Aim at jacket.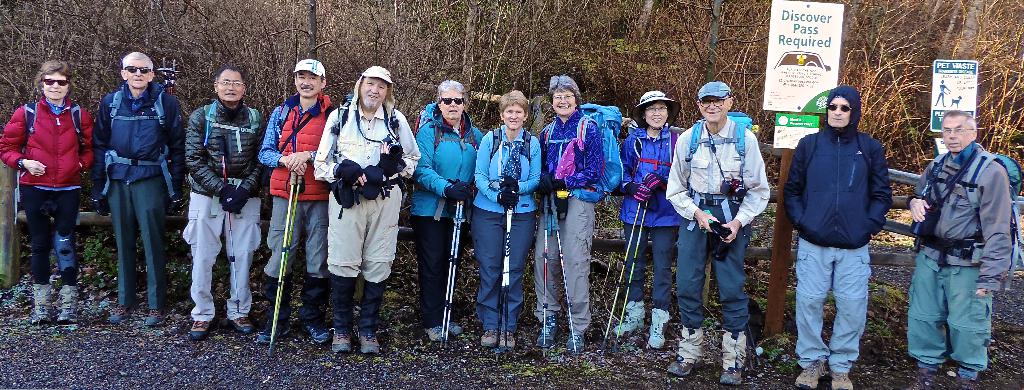
Aimed at <region>784, 81, 896, 248</region>.
